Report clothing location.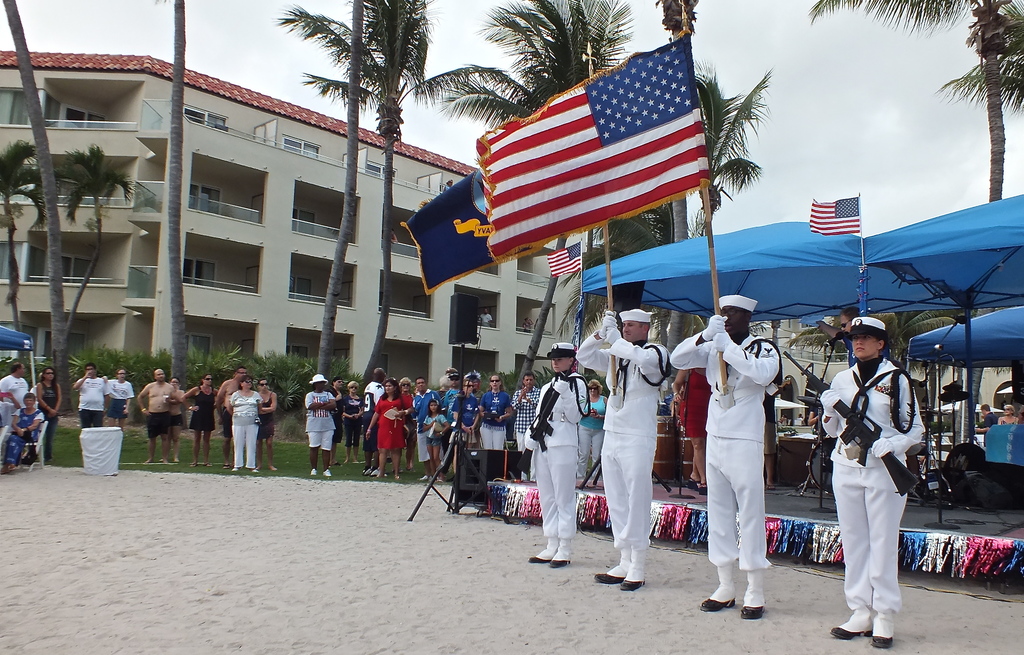
Report: bbox=[976, 412, 996, 433].
